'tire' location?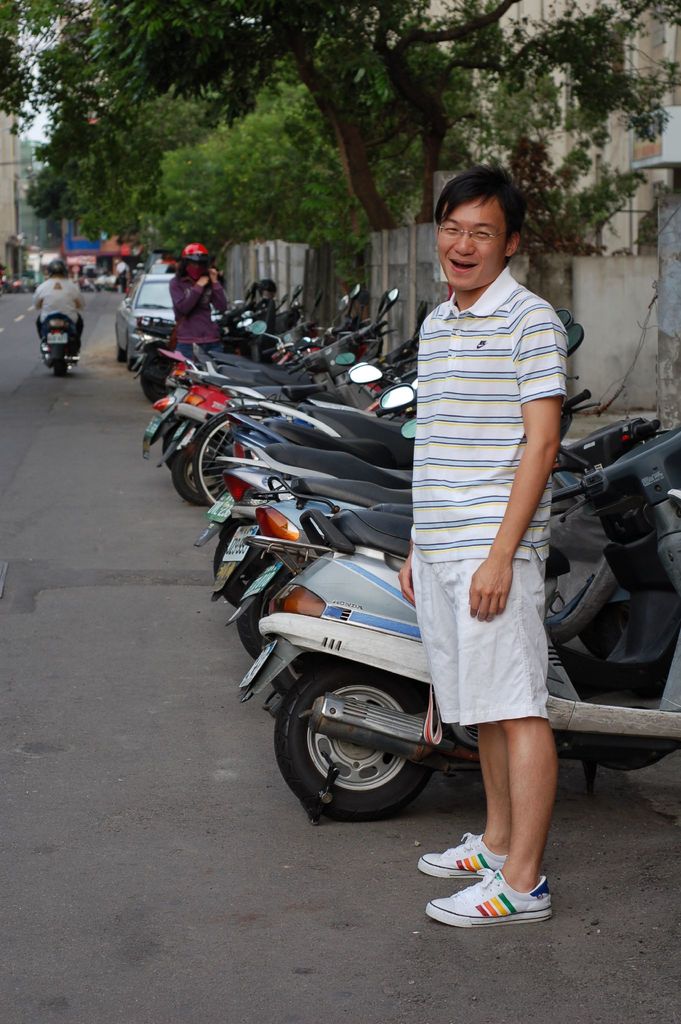
crop(218, 556, 260, 604)
